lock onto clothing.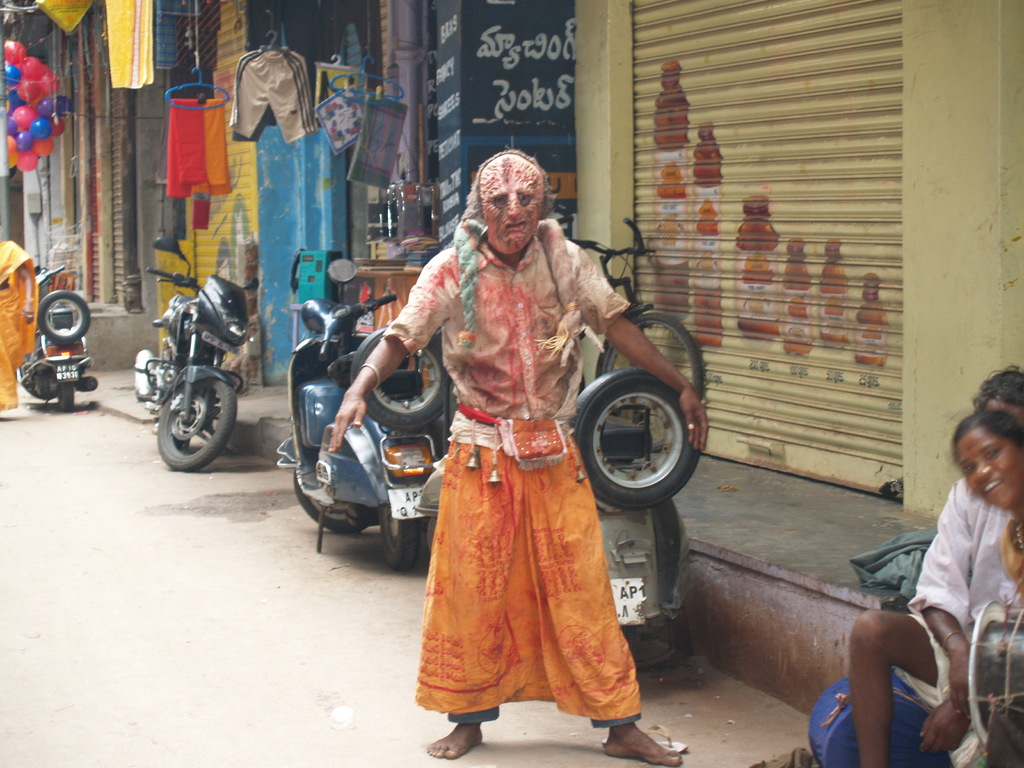
Locked: crop(400, 426, 648, 717).
